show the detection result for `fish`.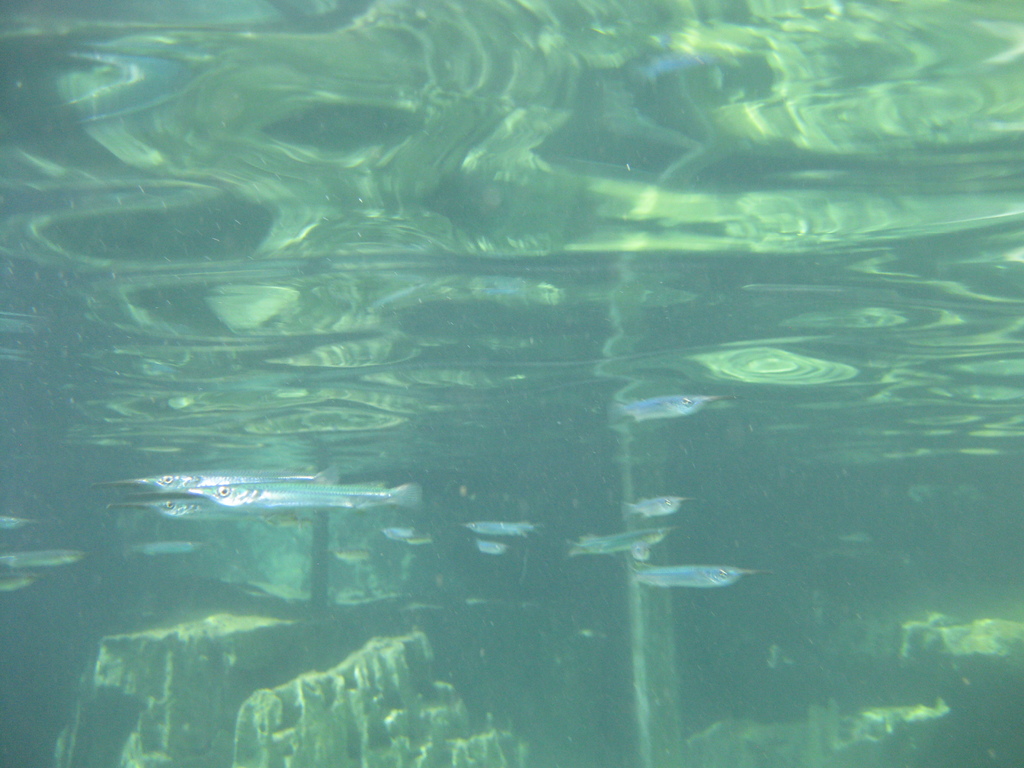
457:519:538:532.
